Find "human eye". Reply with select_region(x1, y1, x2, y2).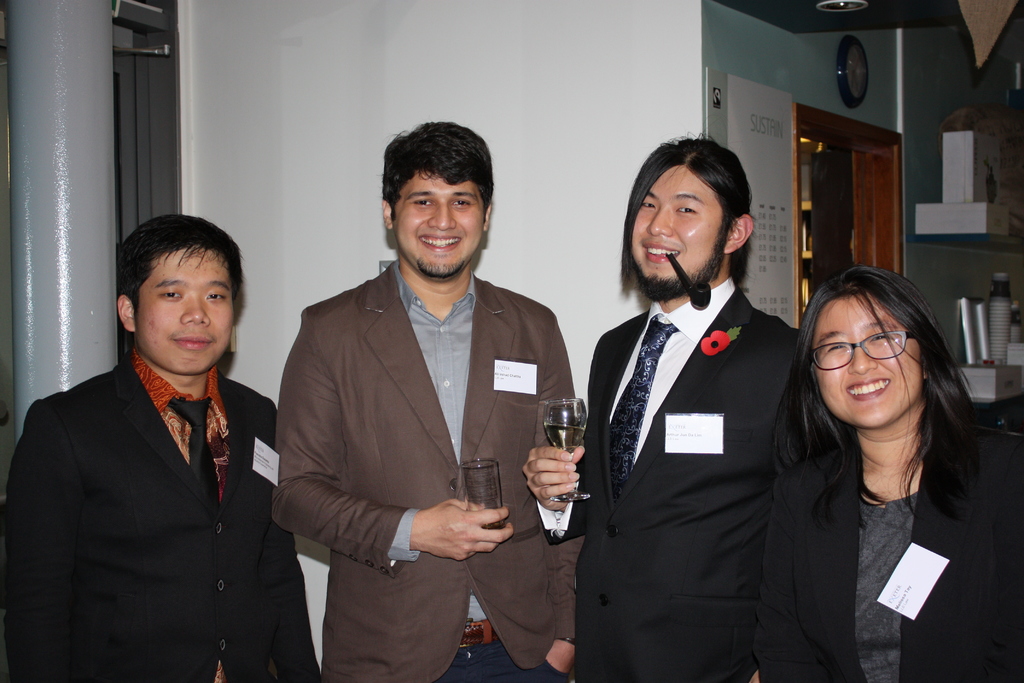
select_region(161, 292, 187, 302).
